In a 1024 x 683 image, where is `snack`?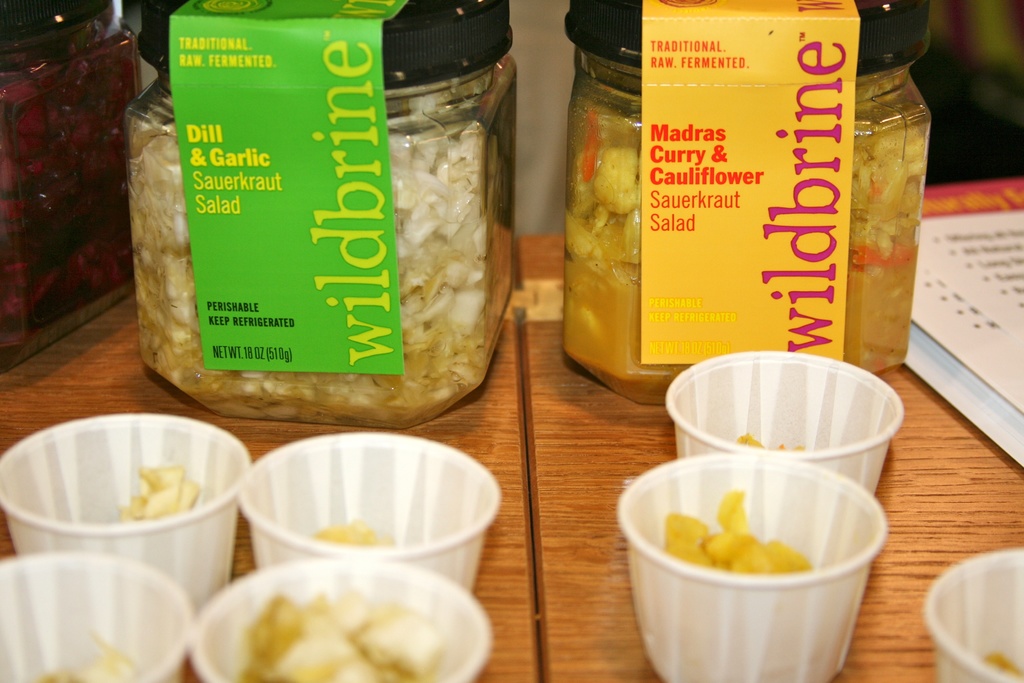
BBox(661, 477, 816, 572).
